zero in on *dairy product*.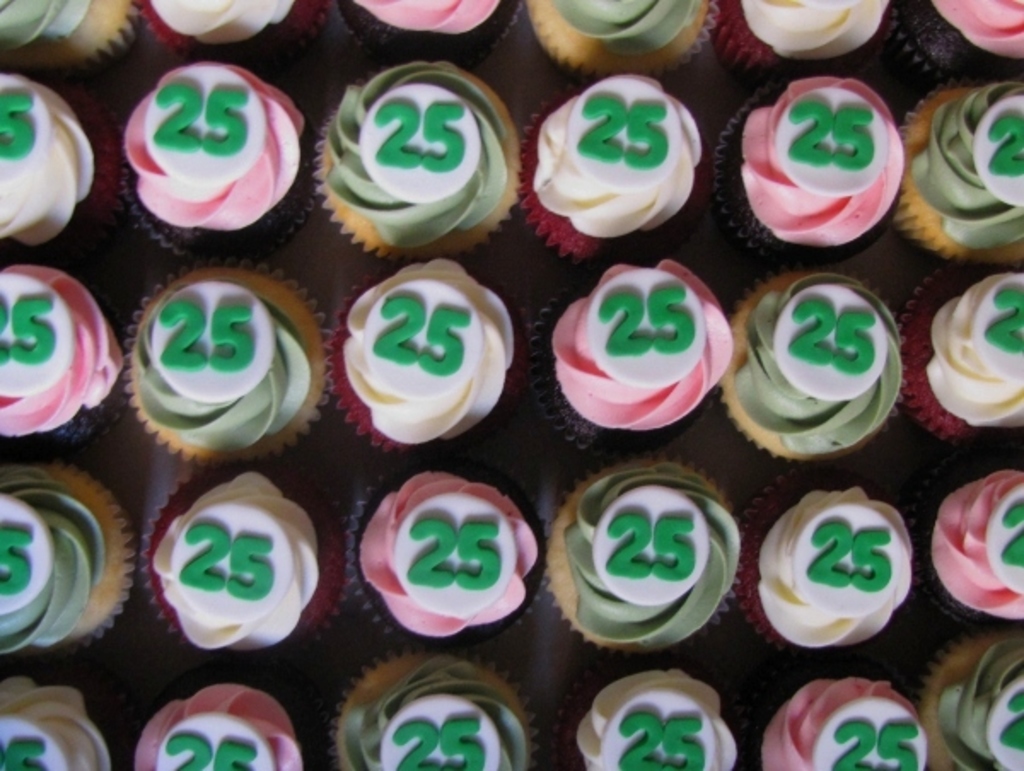
Zeroed in: 0,72,96,242.
